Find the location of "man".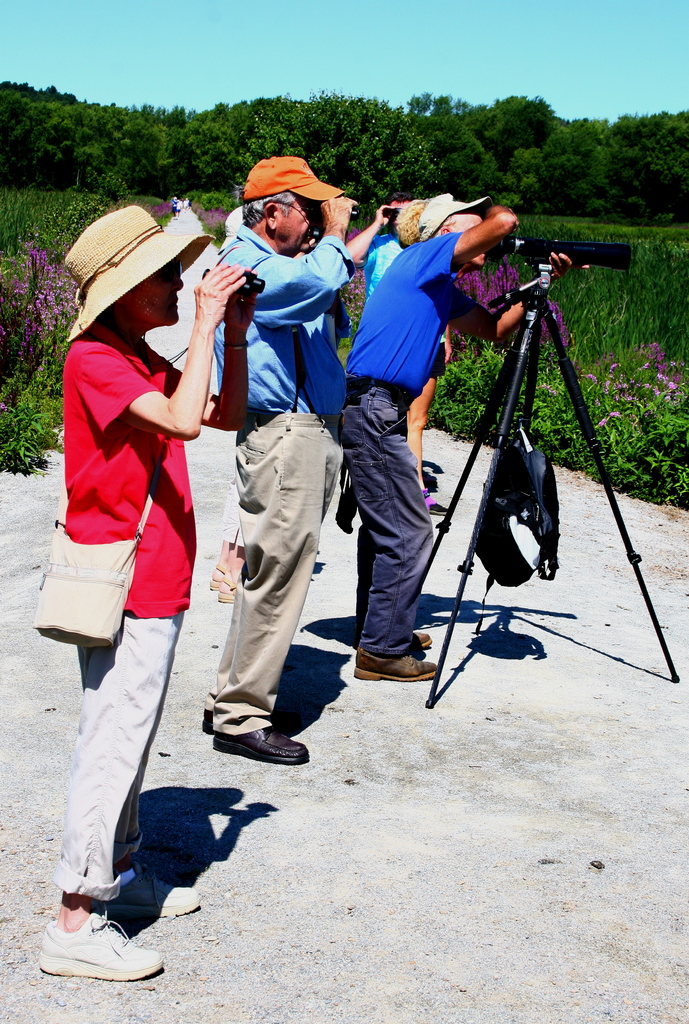
Location: rect(185, 157, 364, 762).
